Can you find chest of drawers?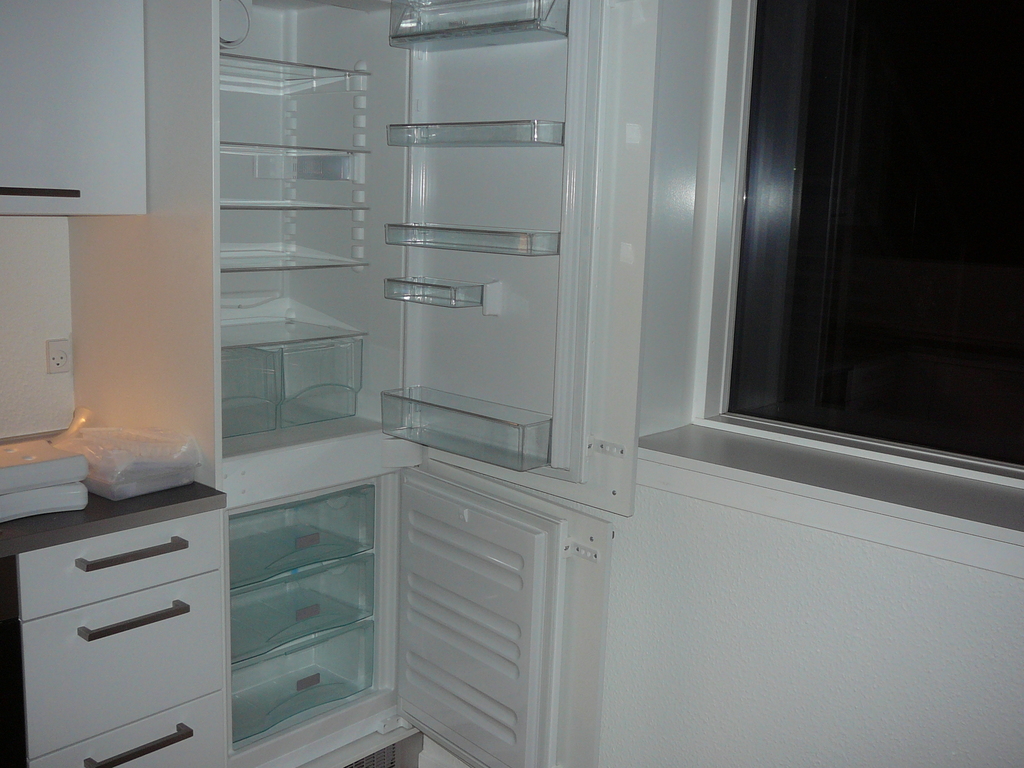
Yes, bounding box: 0:481:228:767.
